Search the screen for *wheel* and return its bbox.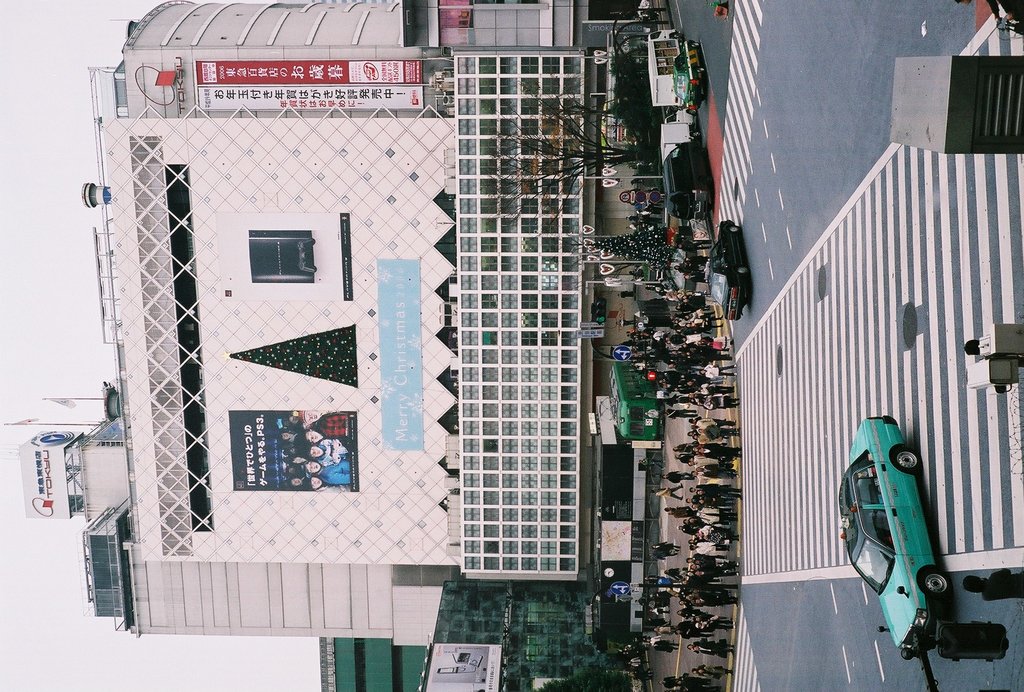
Found: Rect(688, 129, 701, 137).
